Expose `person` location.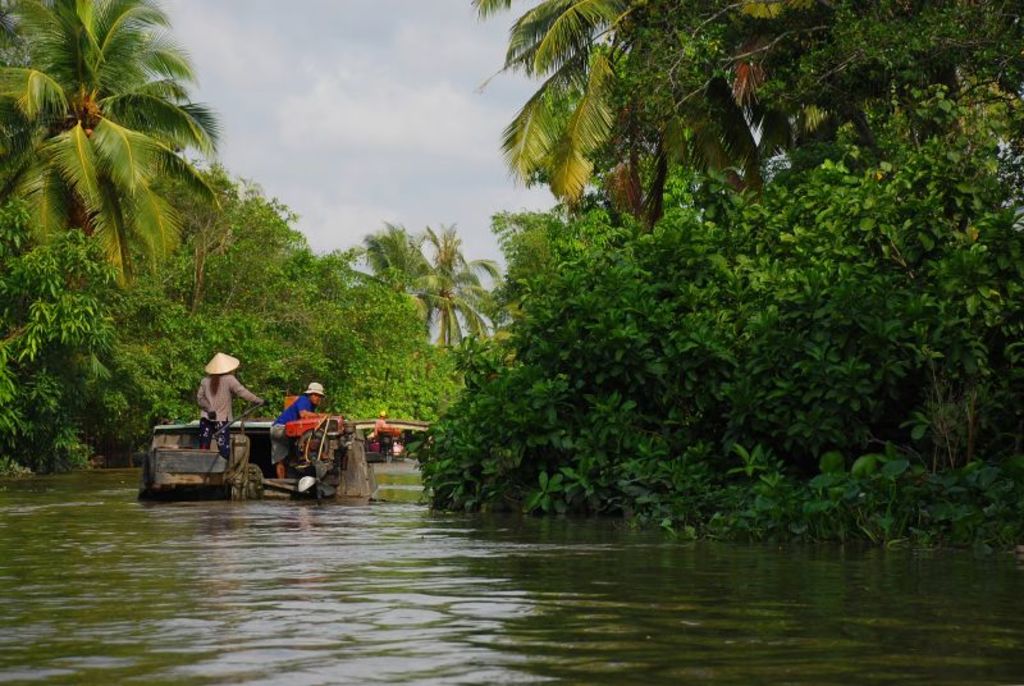
Exposed at bbox=[193, 349, 248, 452].
